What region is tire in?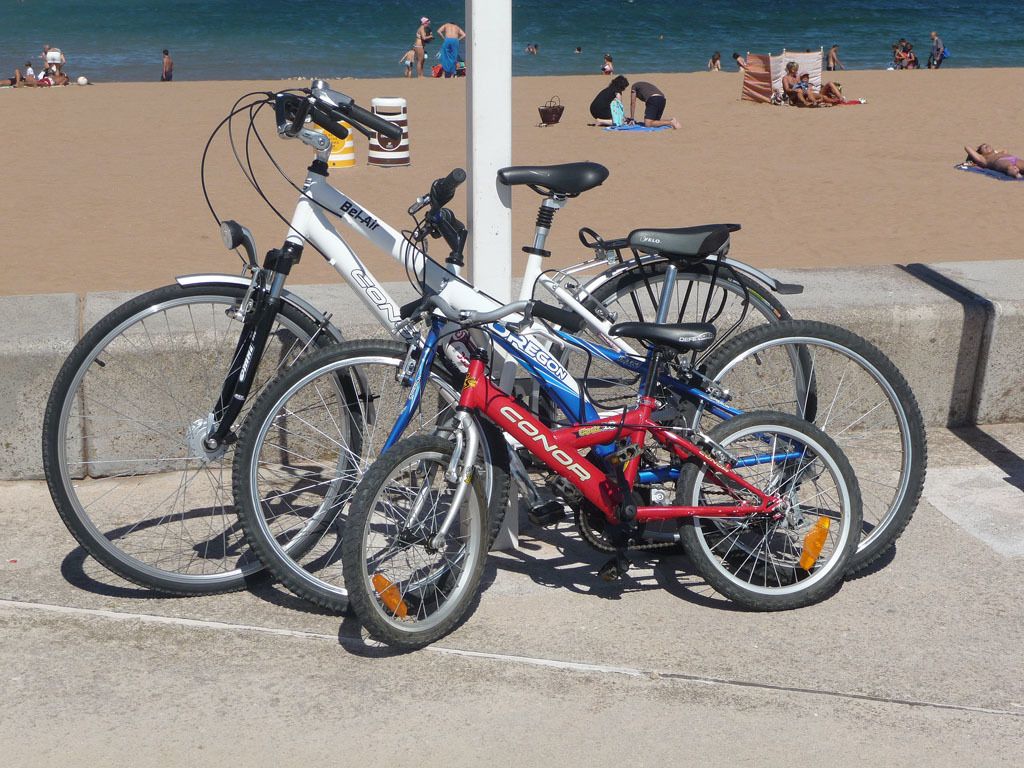
detection(43, 282, 361, 597).
